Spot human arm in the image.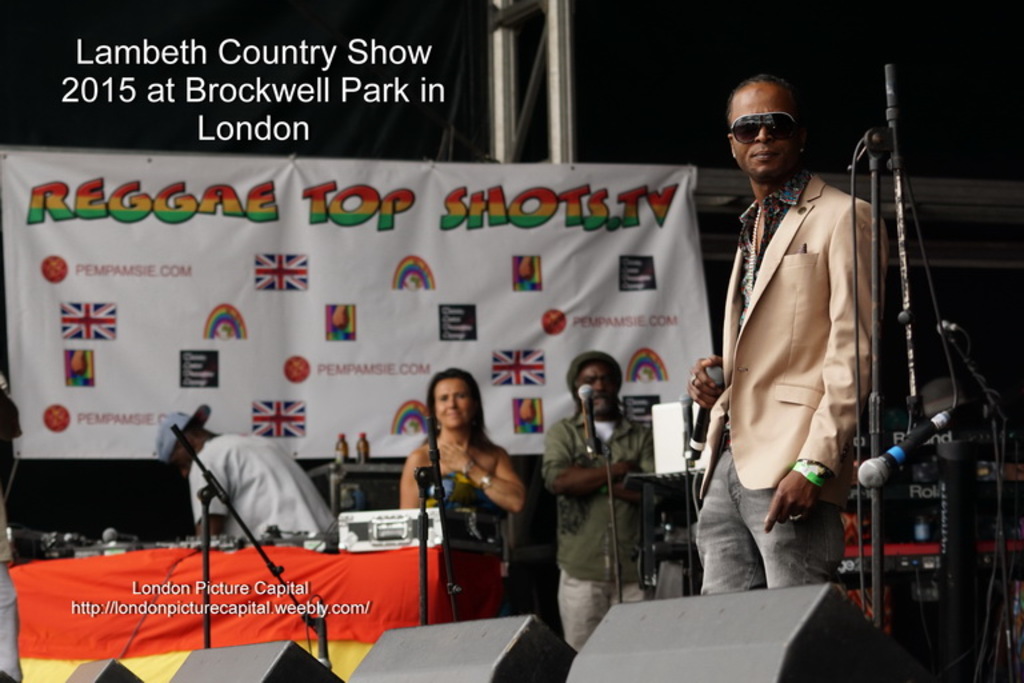
human arm found at (455,447,527,539).
